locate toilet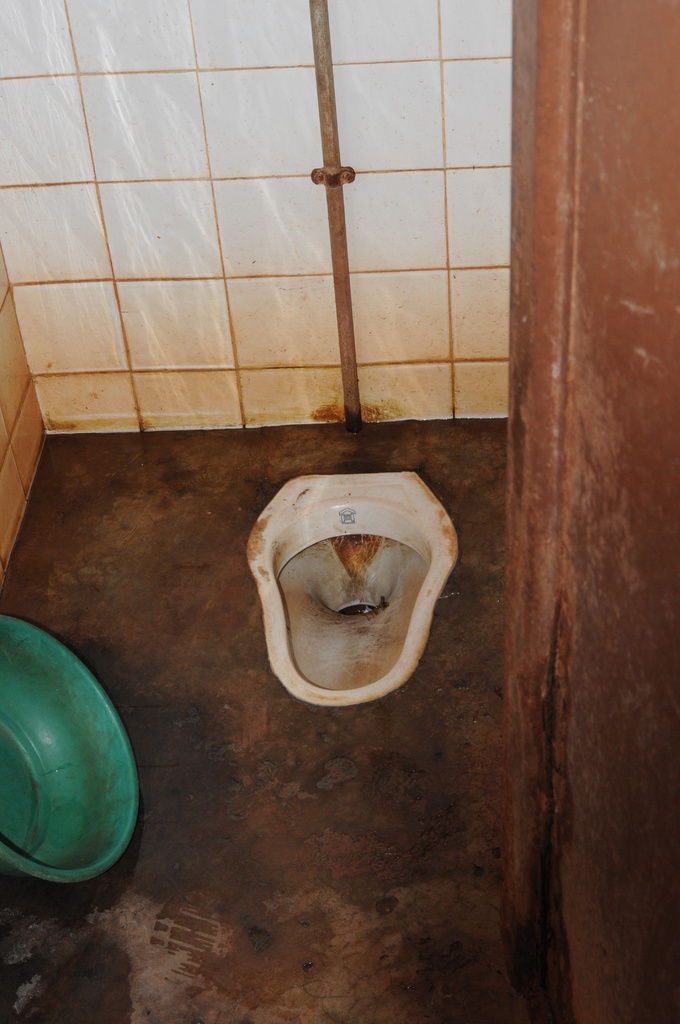
(x1=252, y1=470, x2=467, y2=720)
